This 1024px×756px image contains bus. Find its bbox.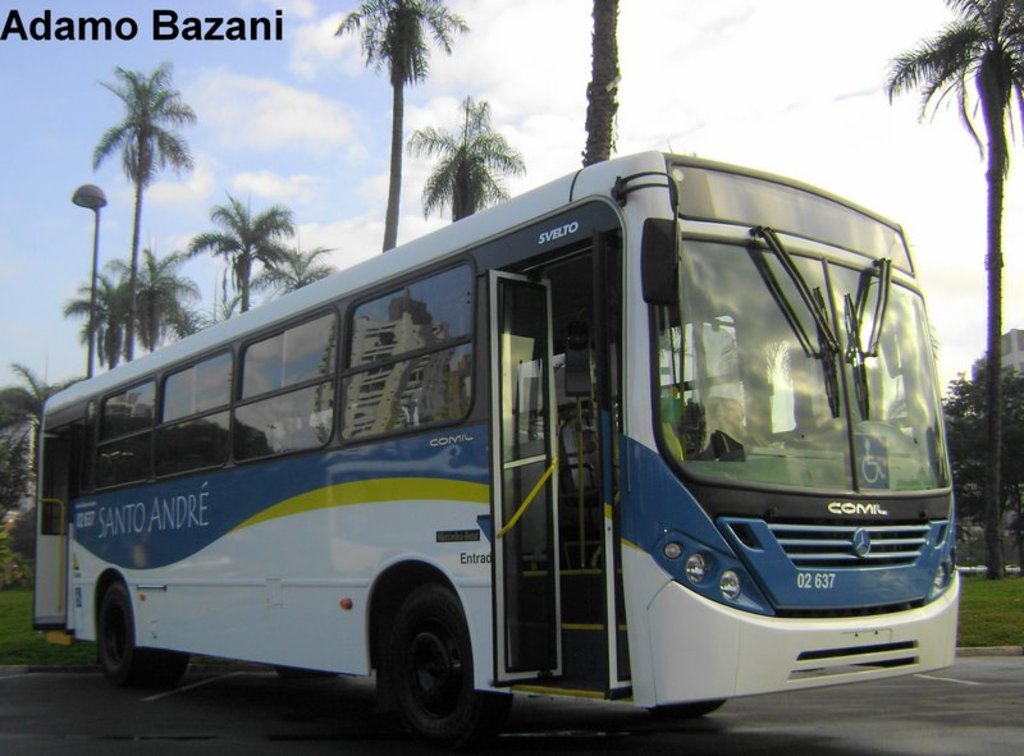
[left=31, top=146, right=963, bottom=755].
